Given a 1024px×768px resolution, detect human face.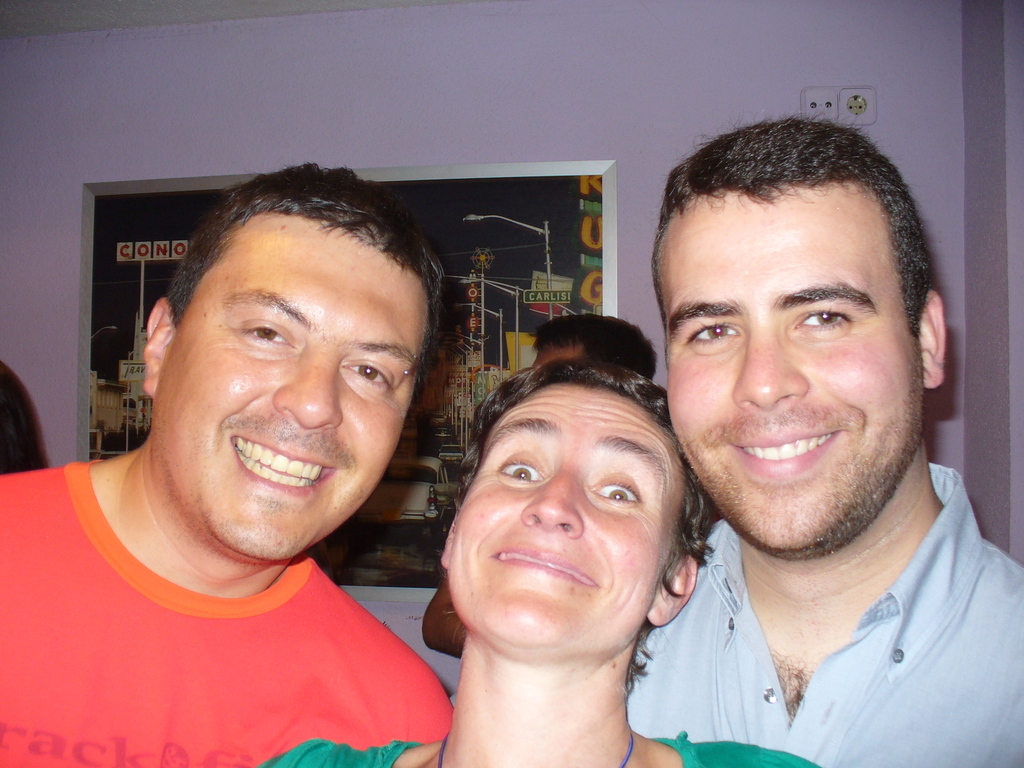
<box>444,383,685,655</box>.
